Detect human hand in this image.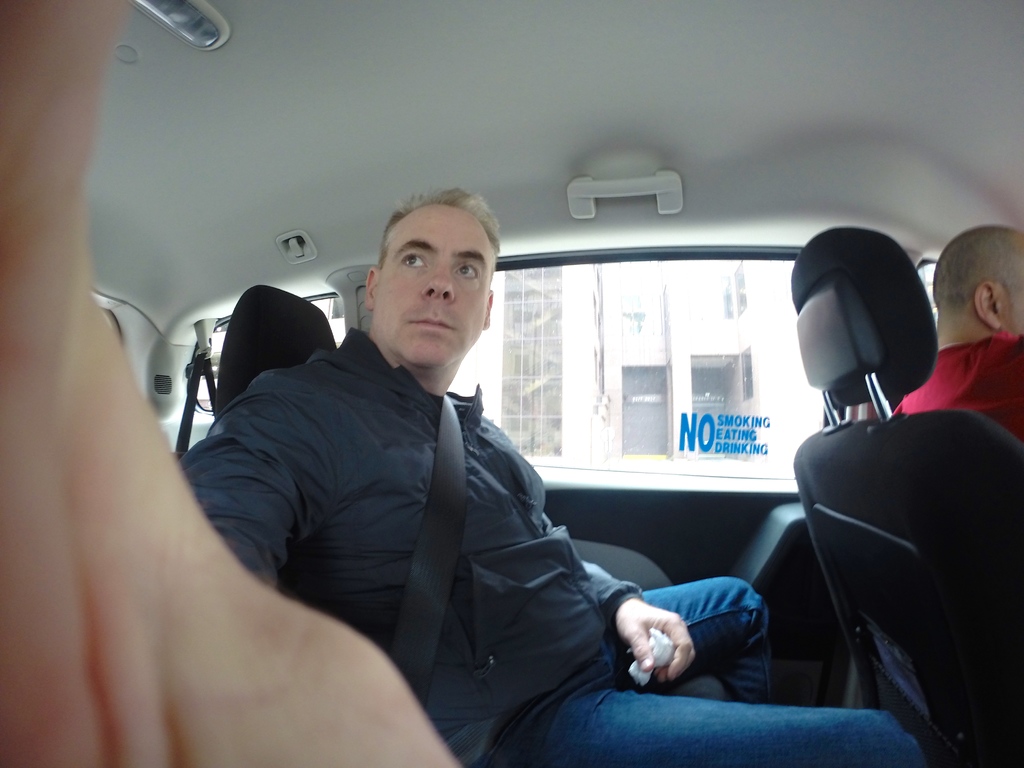
Detection: <box>0,0,461,767</box>.
